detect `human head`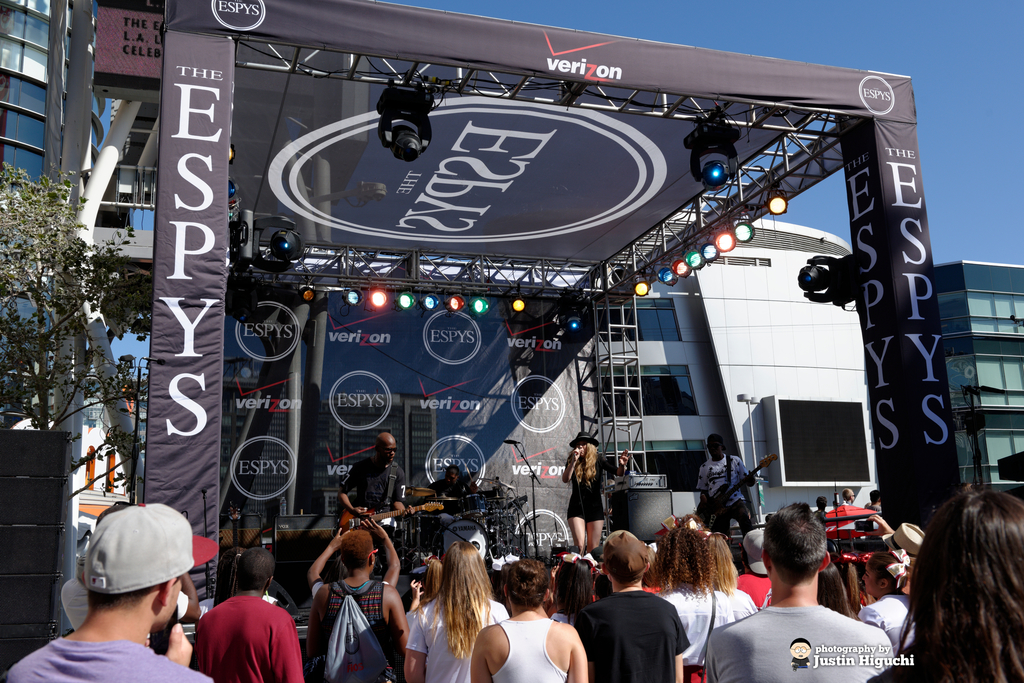
{"left": 339, "top": 527, "right": 374, "bottom": 573}
